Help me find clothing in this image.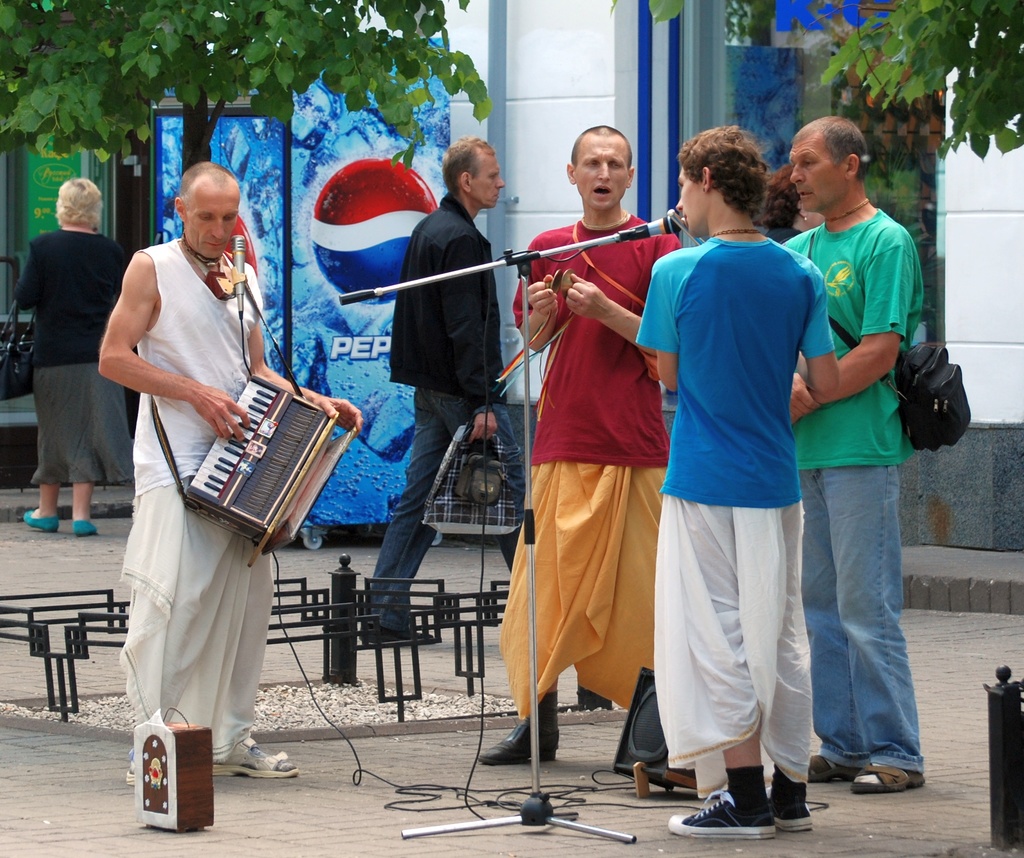
Found it: [367, 199, 533, 622].
